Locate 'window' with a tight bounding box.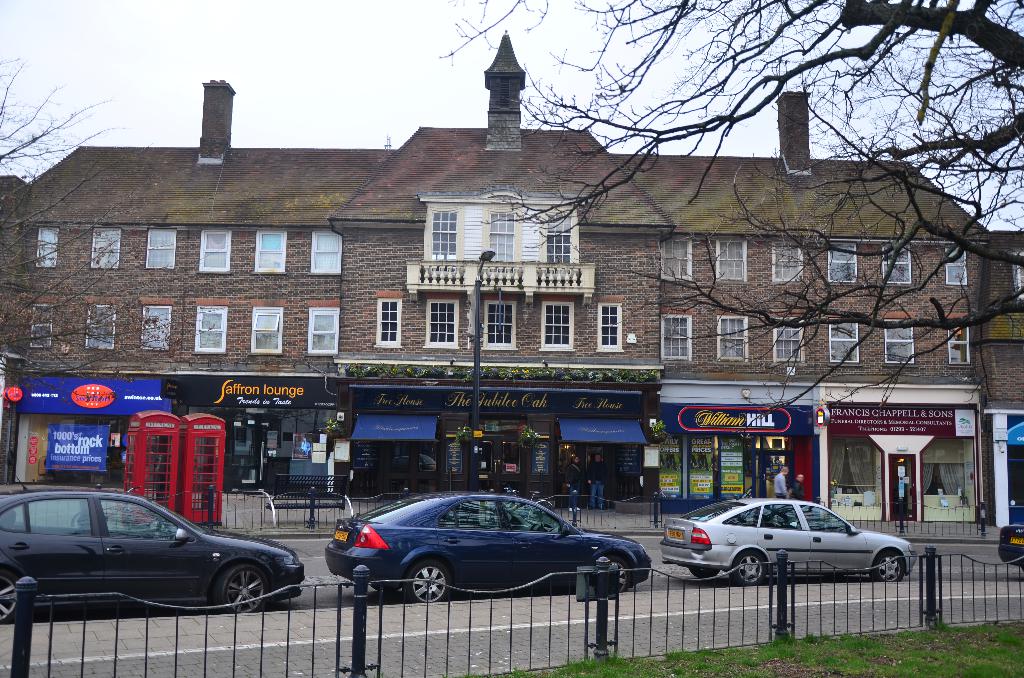
833 242 872 287.
